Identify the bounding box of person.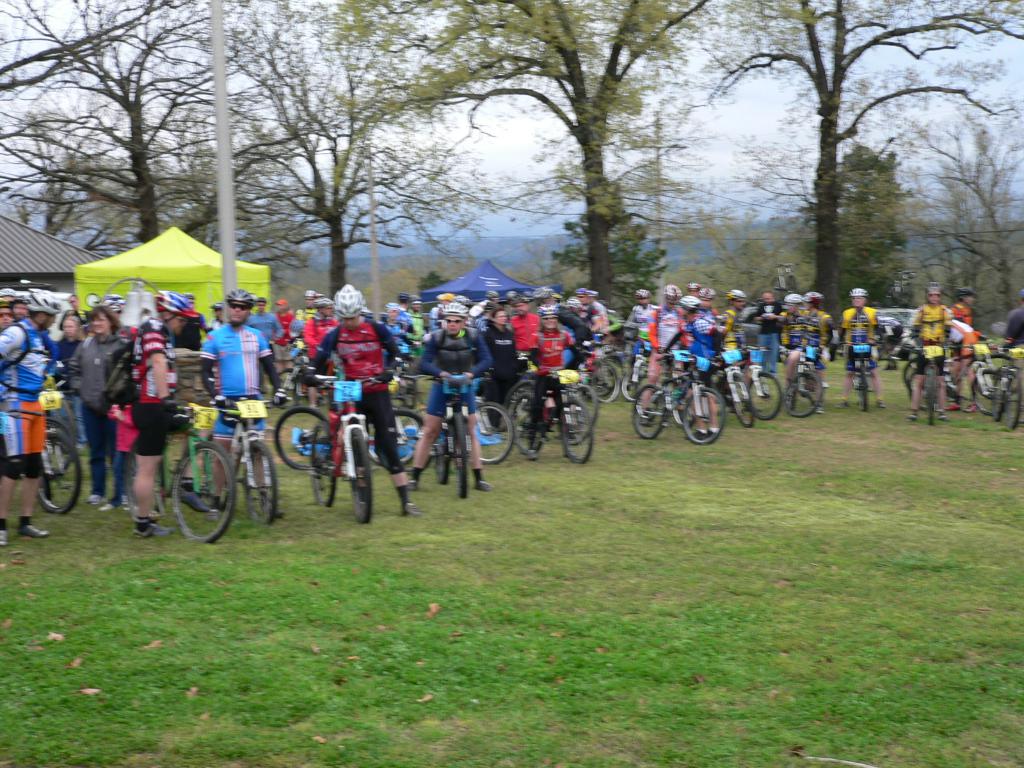
527/302/584/456.
